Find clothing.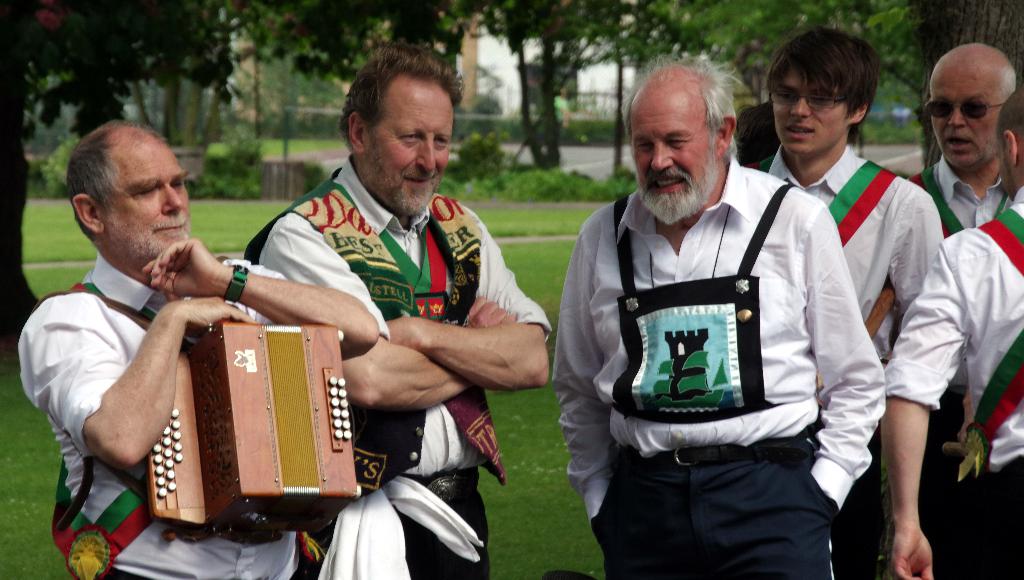
bbox(552, 132, 884, 552).
